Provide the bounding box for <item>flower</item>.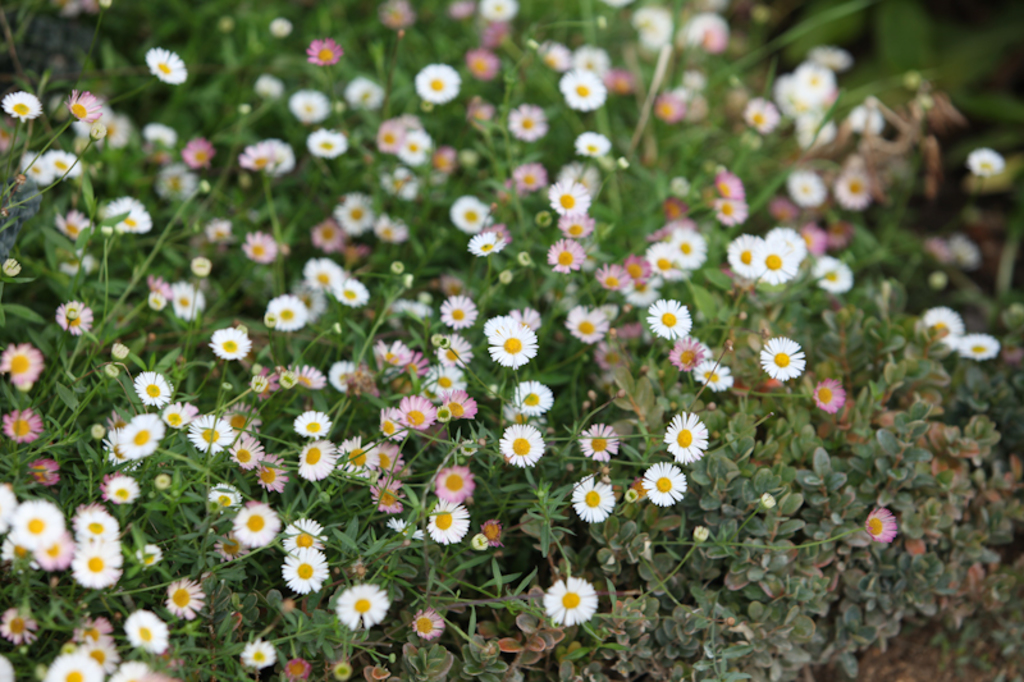
left=664, top=411, right=710, bottom=464.
